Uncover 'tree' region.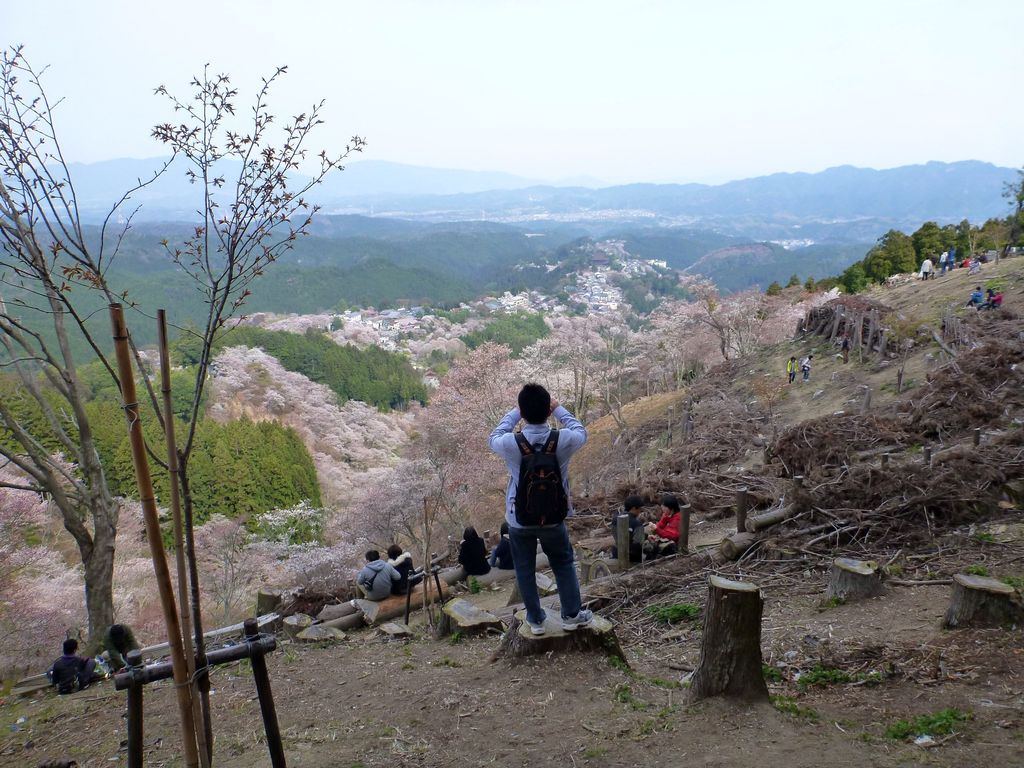
Uncovered: 0, 178, 123, 653.
